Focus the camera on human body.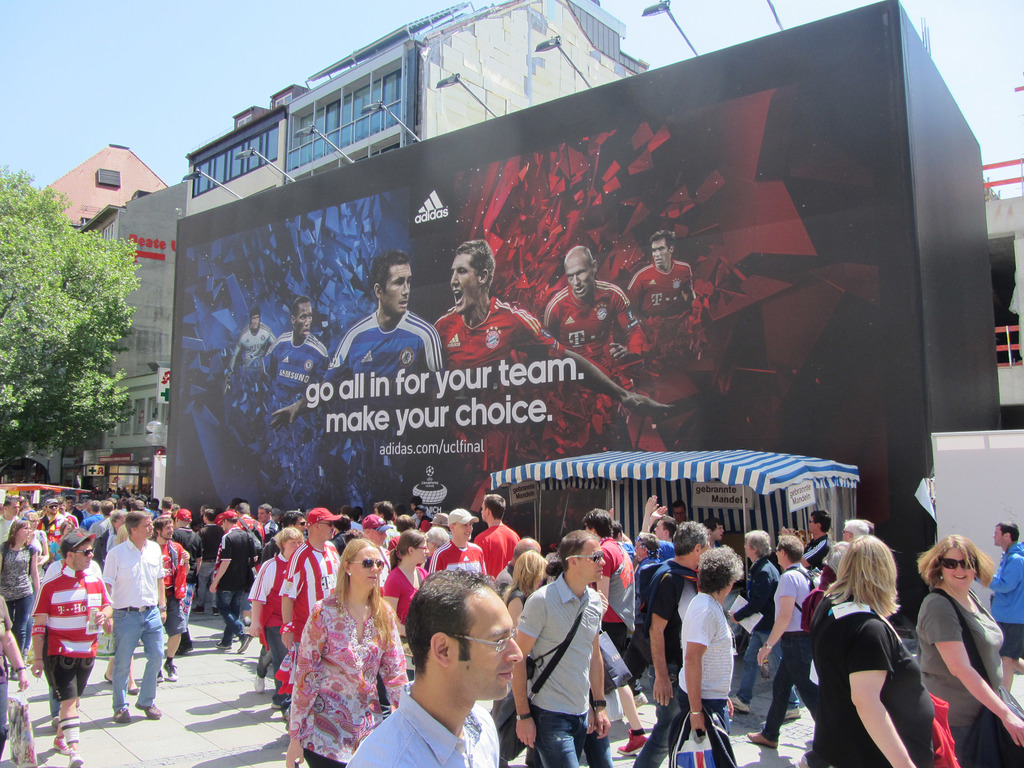
Focus region: bbox(805, 595, 935, 767).
